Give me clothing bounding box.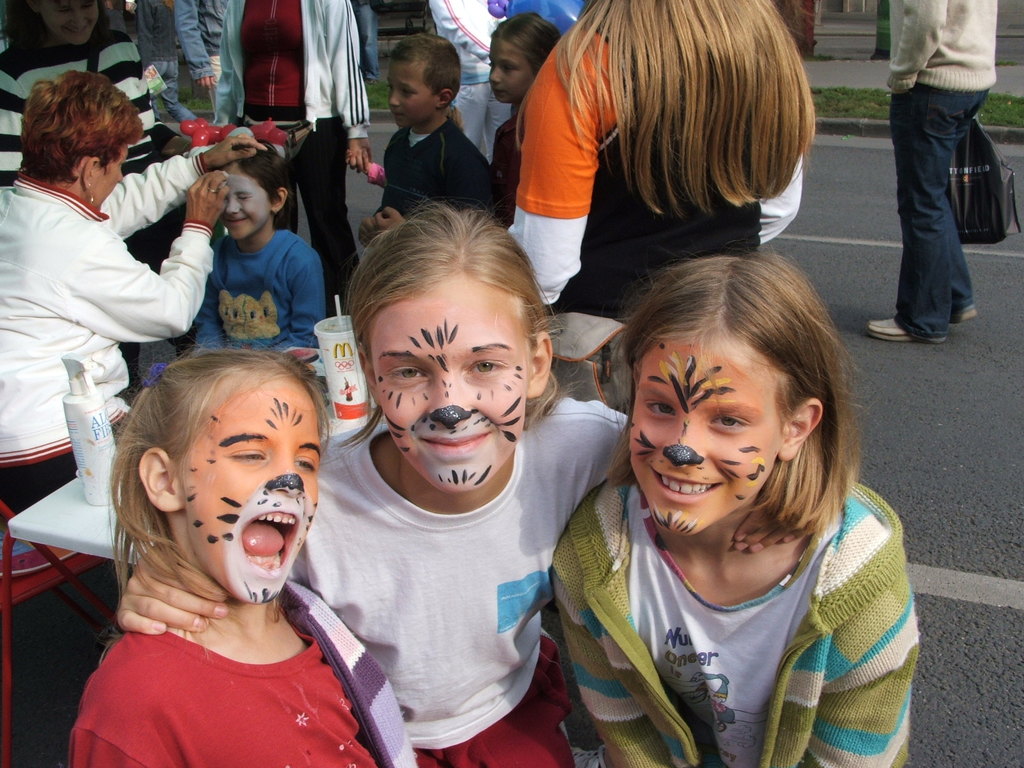
(287, 398, 627, 767).
